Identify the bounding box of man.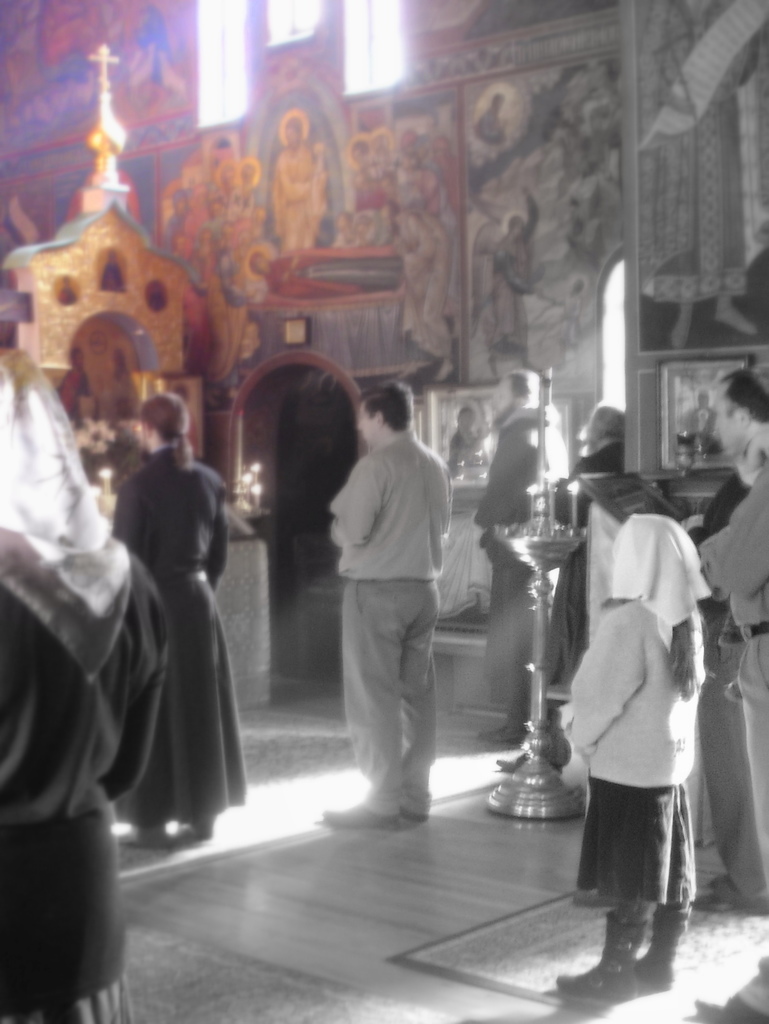
[left=111, top=392, right=247, bottom=849].
